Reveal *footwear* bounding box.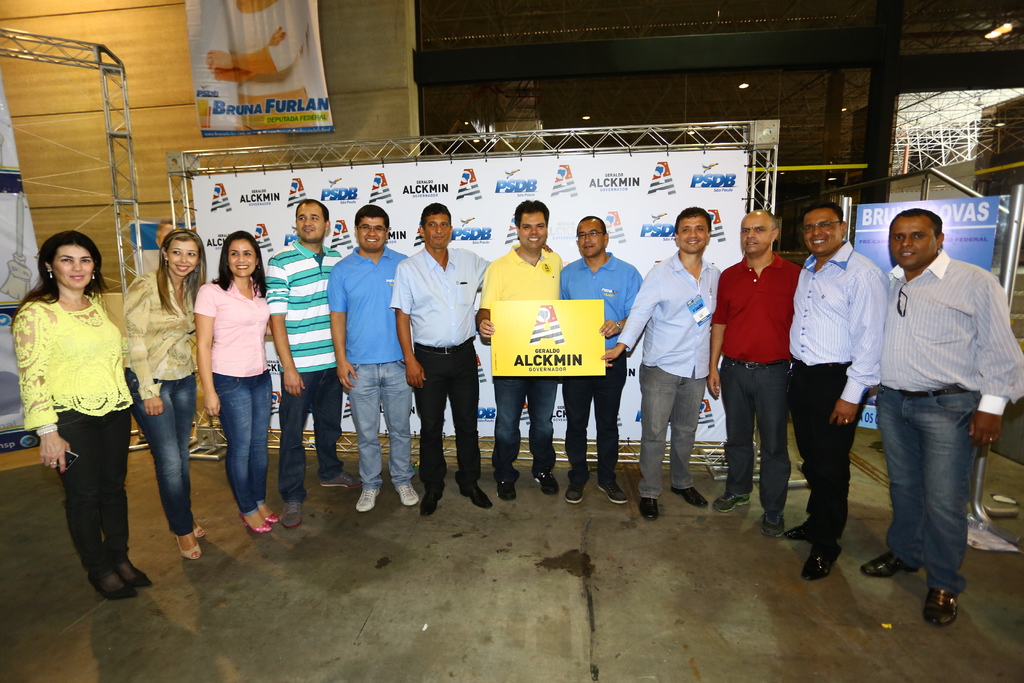
Revealed: [x1=392, y1=481, x2=419, y2=506].
